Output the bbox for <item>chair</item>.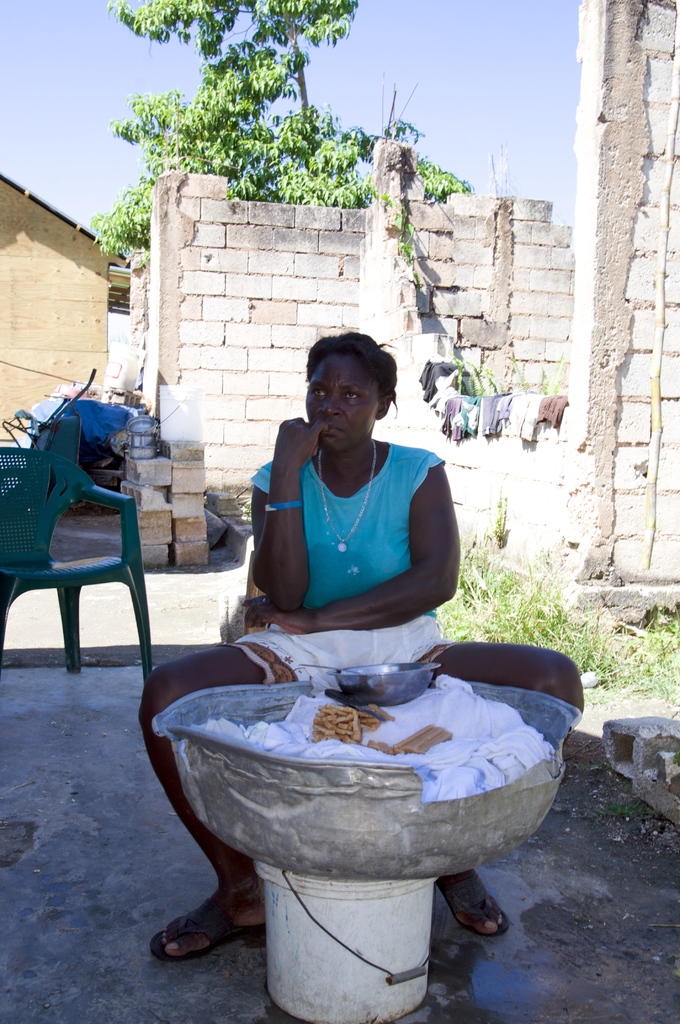
(left=13, top=429, right=164, bottom=702).
